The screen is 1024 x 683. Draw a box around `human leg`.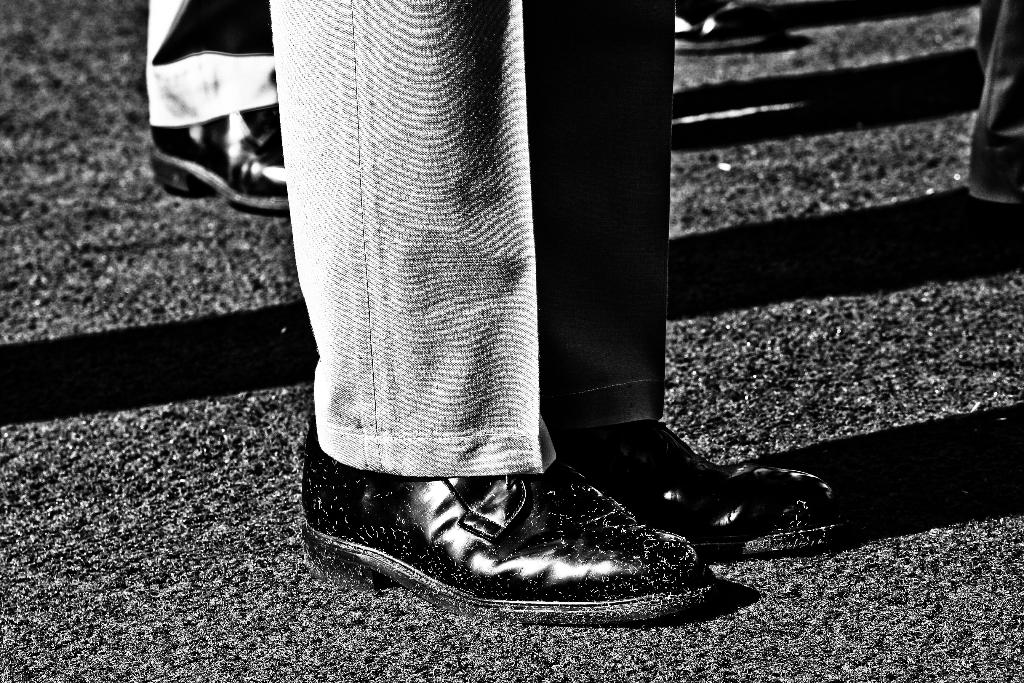
pyautogui.locateOnScreen(147, 0, 294, 211).
